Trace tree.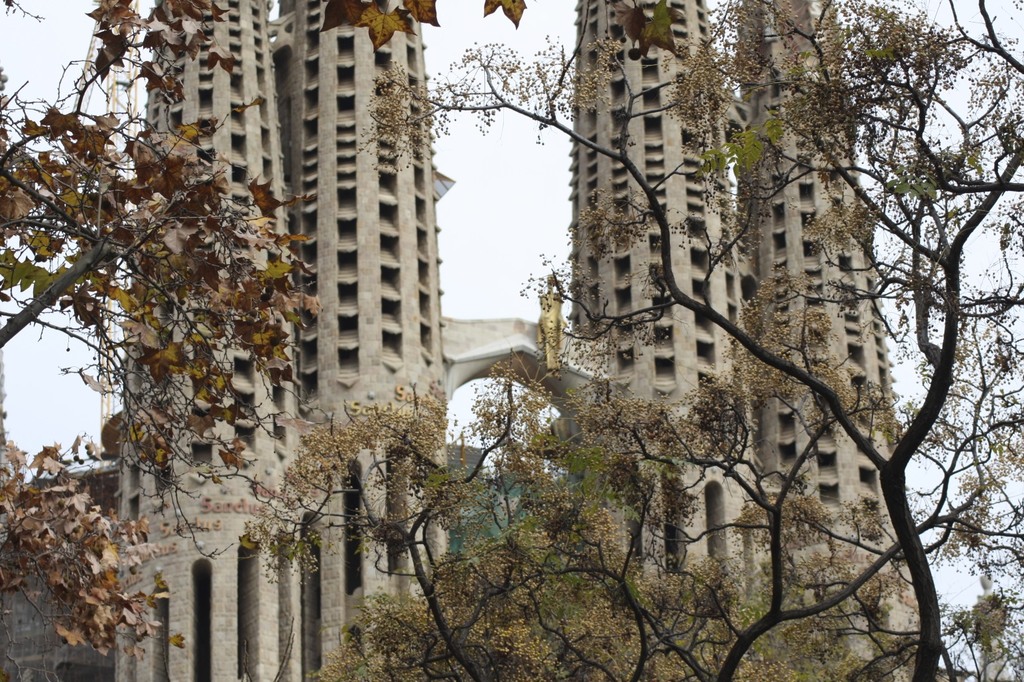
Traced to [0,0,320,669].
